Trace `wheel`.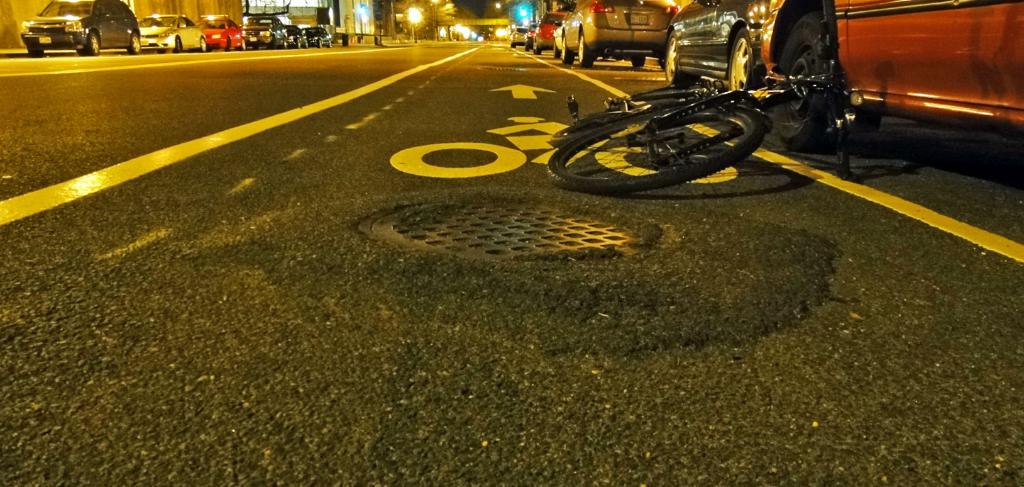
Traced to [x1=221, y1=39, x2=230, y2=51].
